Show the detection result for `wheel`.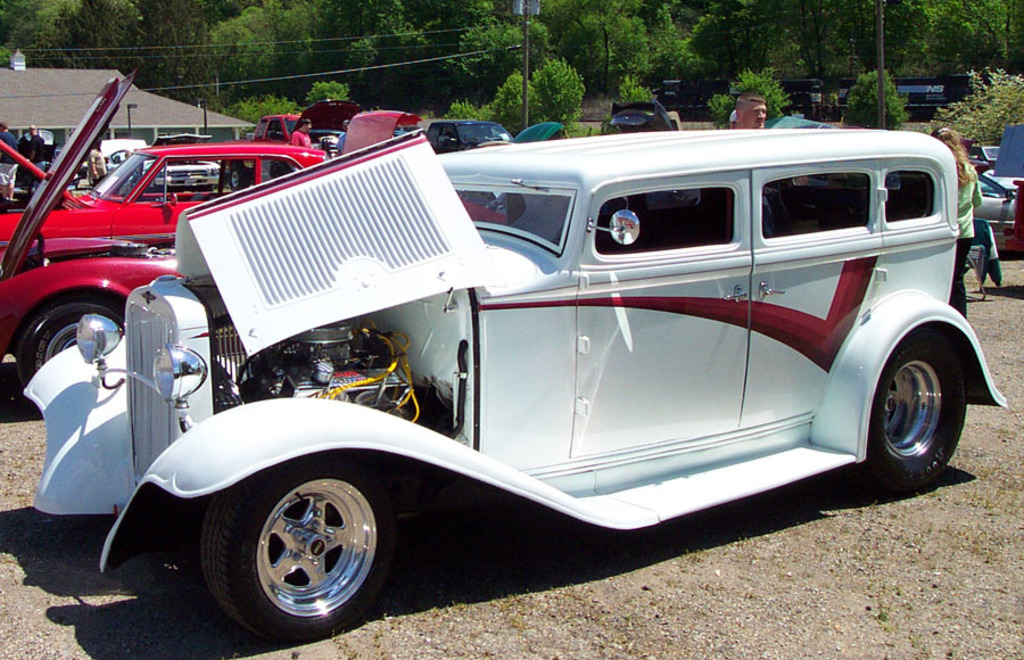
x1=224 y1=165 x2=249 y2=193.
